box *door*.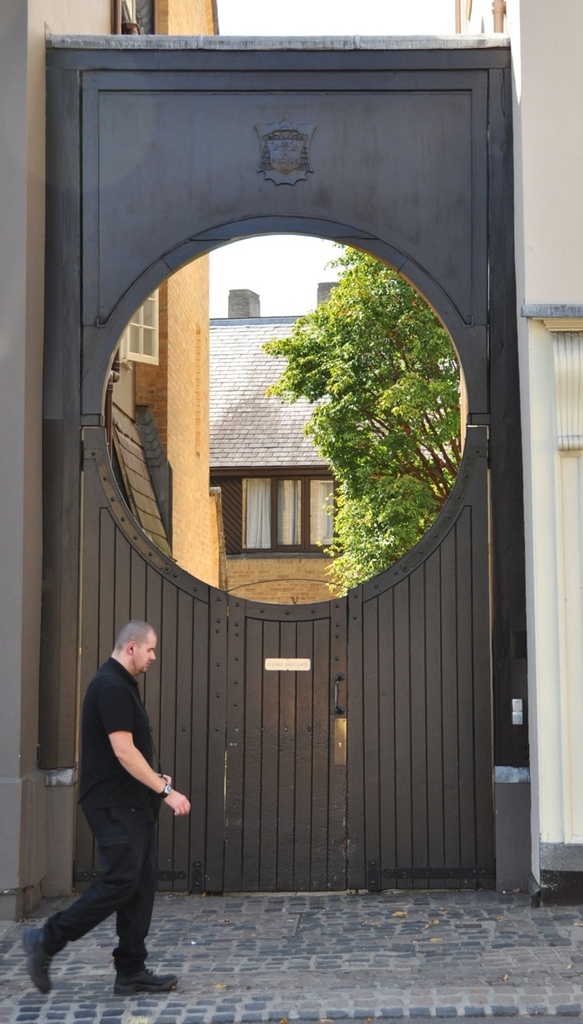
select_region(67, 81, 482, 892).
